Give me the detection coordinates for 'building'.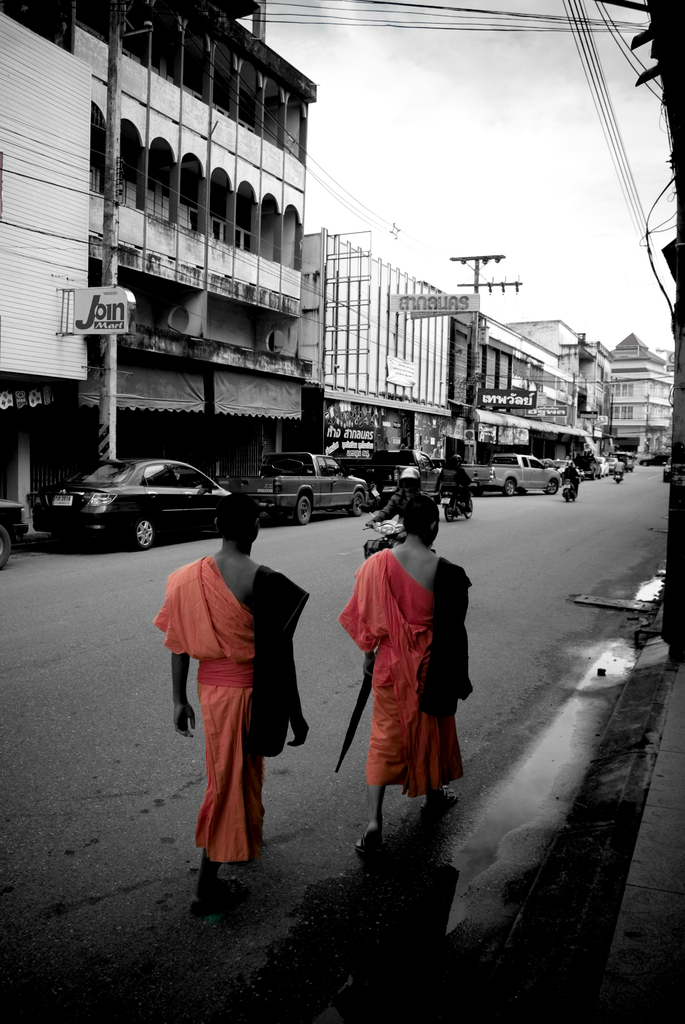
region(0, 0, 319, 539).
